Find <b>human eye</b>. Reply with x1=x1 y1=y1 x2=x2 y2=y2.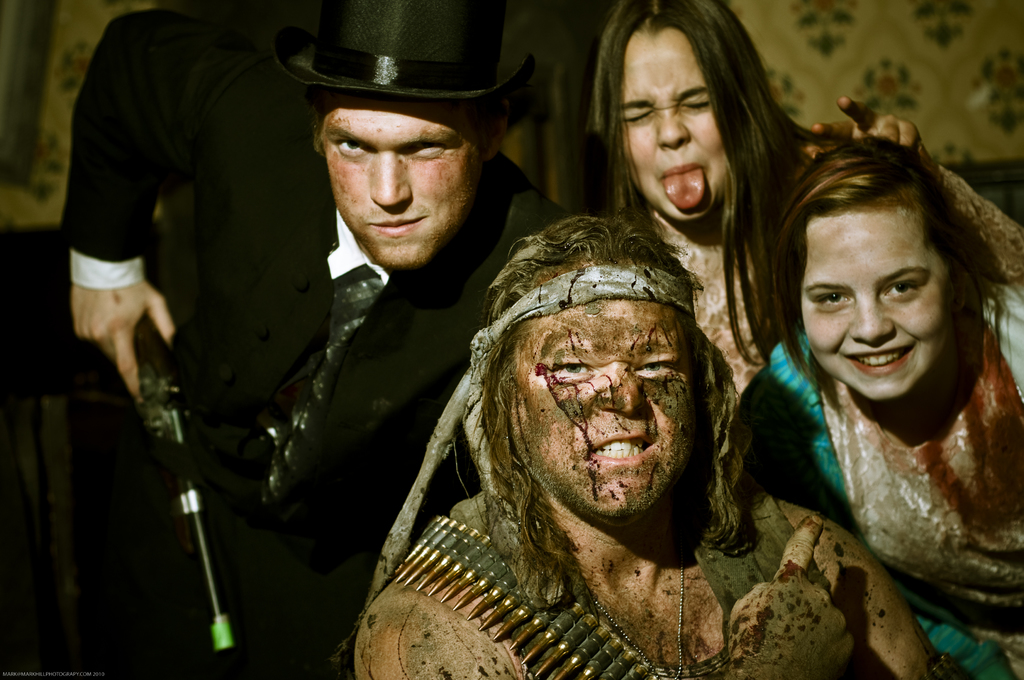
x1=636 y1=357 x2=675 y2=381.
